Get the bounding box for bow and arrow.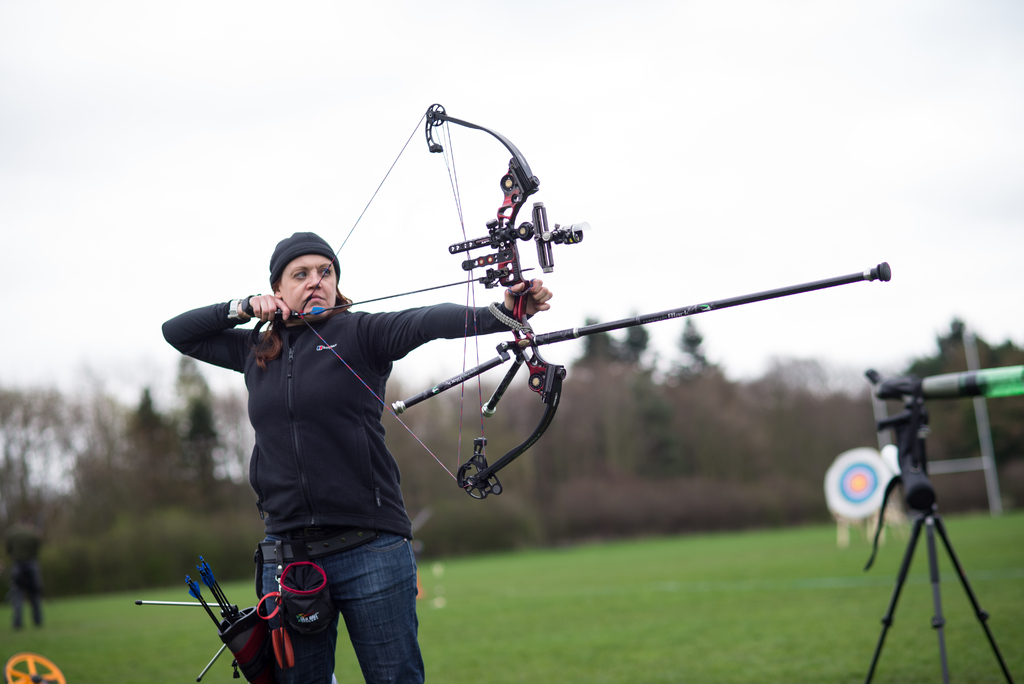
rect(134, 557, 250, 672).
